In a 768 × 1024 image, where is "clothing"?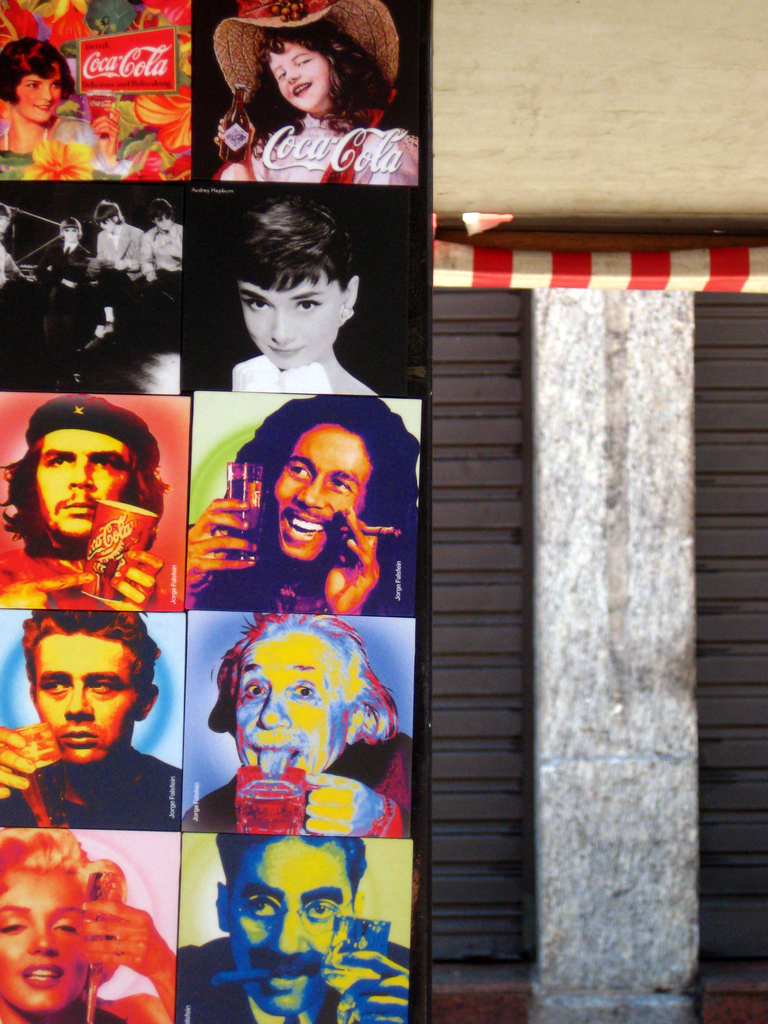
rect(171, 918, 405, 1023).
